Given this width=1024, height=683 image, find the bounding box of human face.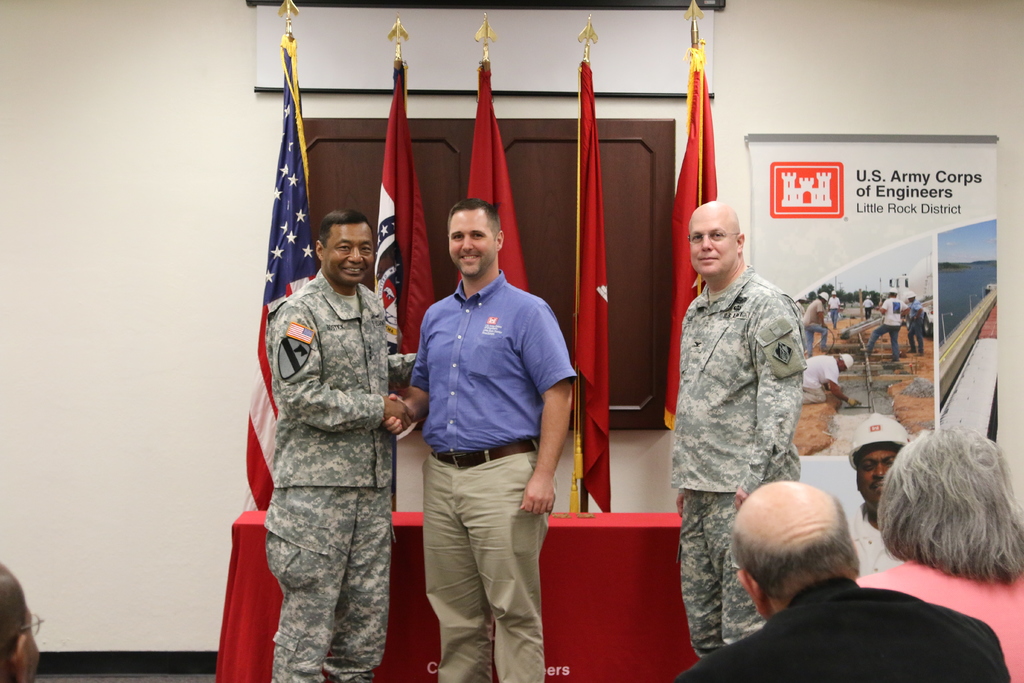
<box>325,225,375,280</box>.
